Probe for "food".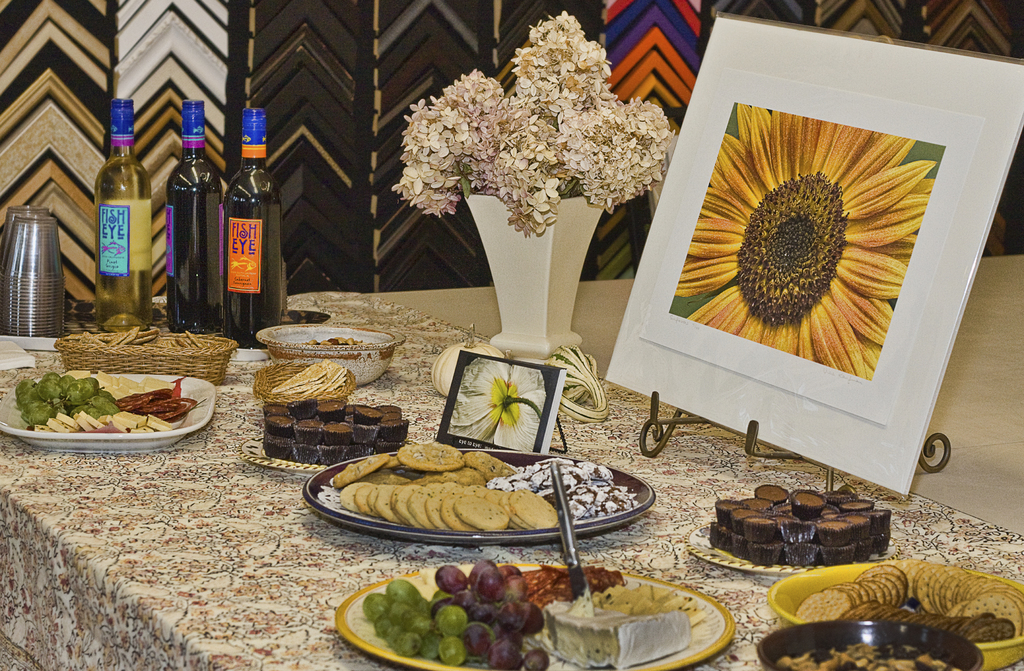
Probe result: [709, 483, 890, 570].
